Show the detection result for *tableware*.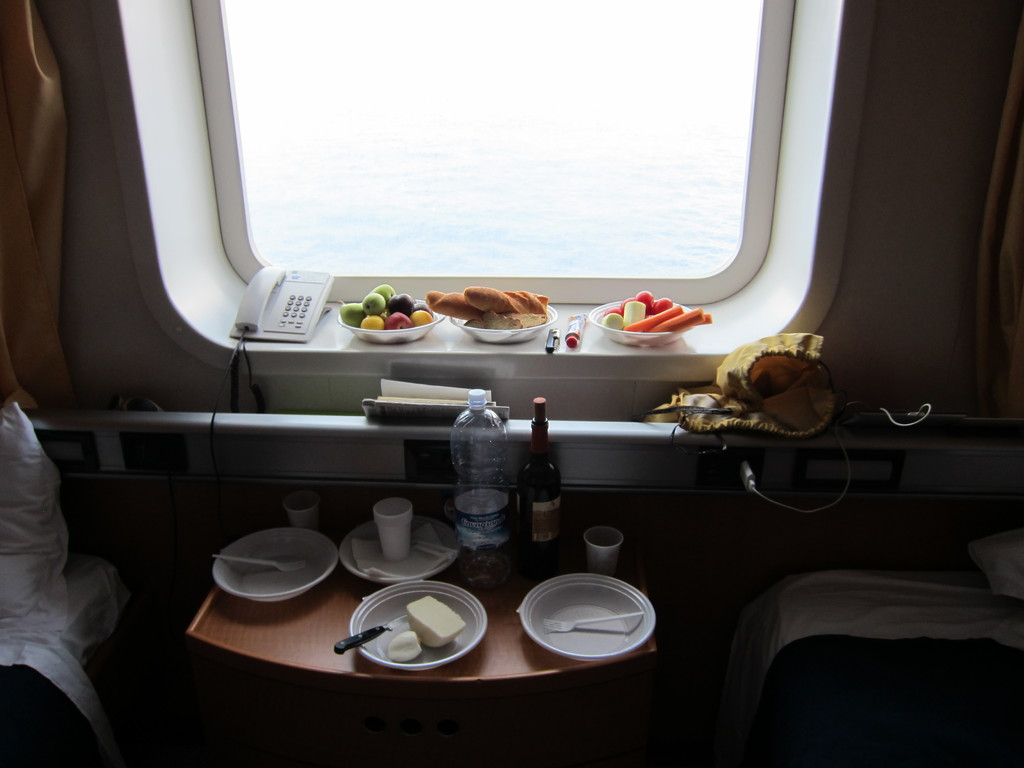
Rect(543, 612, 648, 632).
